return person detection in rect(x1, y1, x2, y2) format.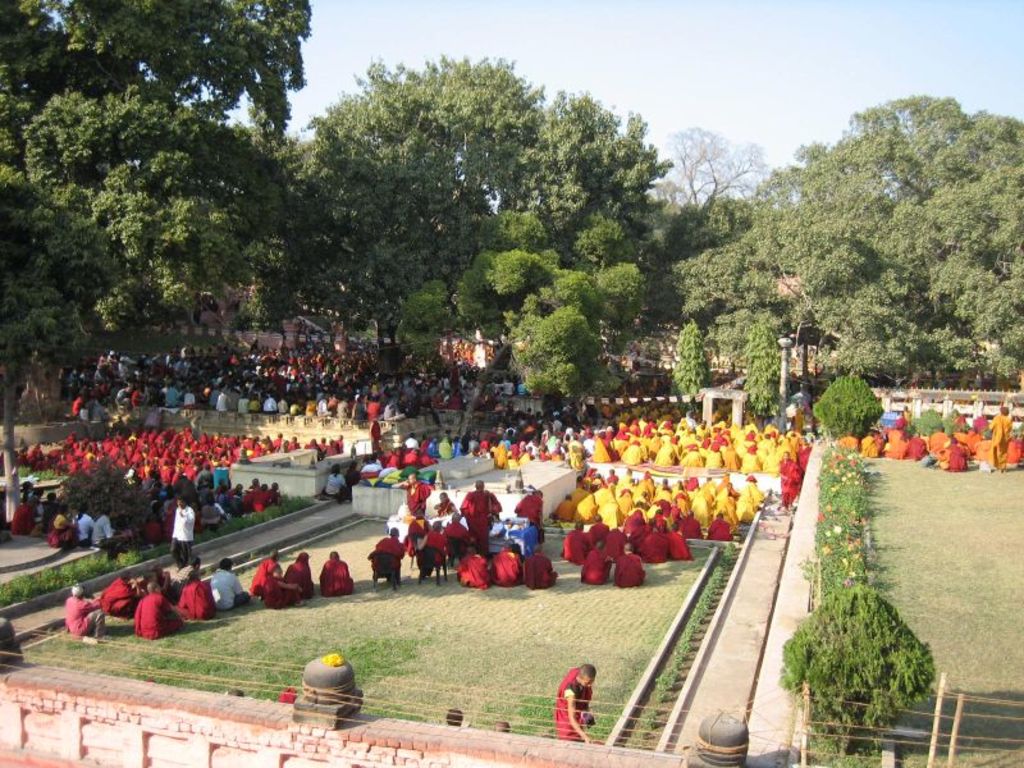
rect(986, 407, 1010, 475).
